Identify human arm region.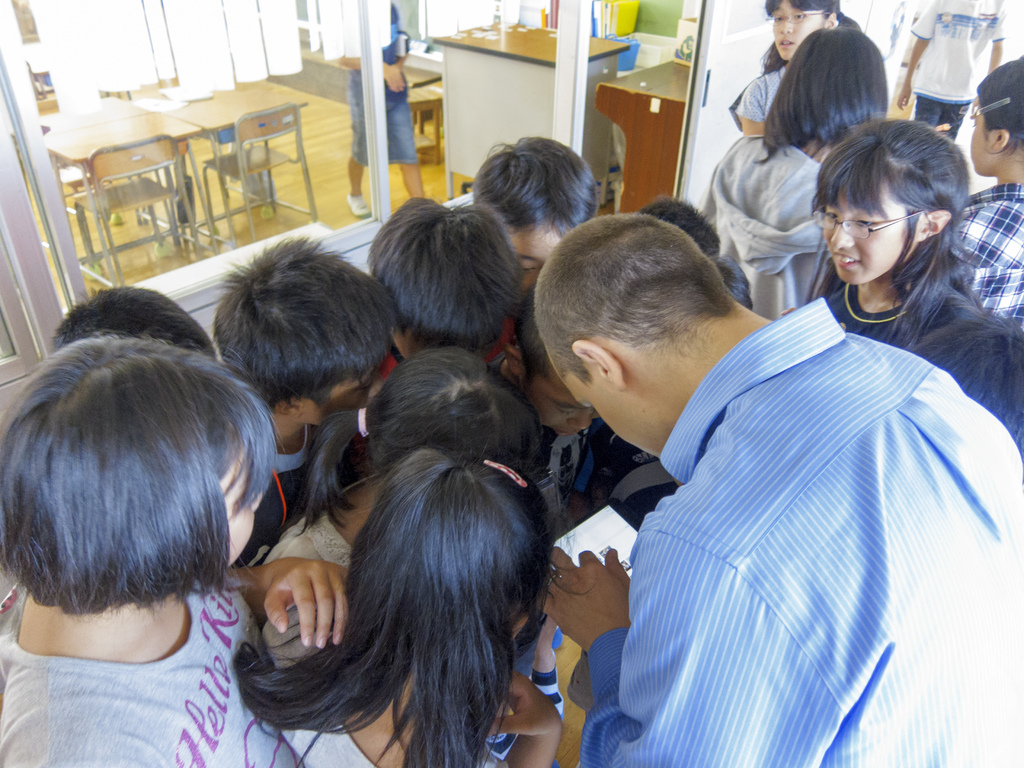
Region: (531, 589, 562, 702).
